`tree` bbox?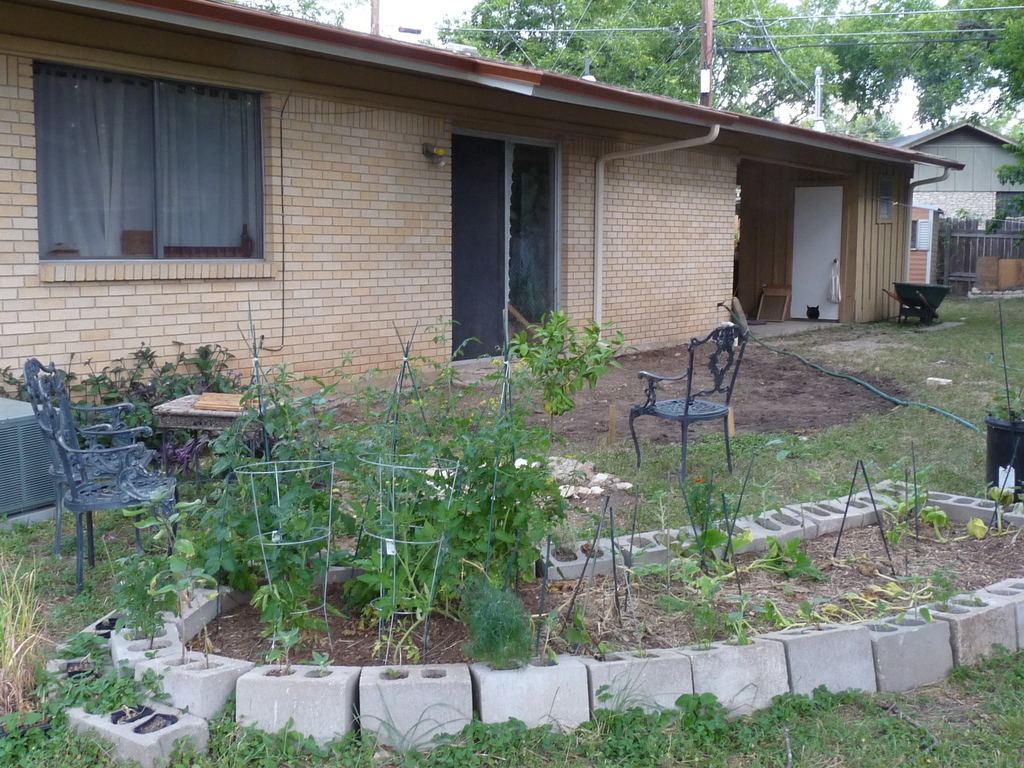
[225,0,361,30]
